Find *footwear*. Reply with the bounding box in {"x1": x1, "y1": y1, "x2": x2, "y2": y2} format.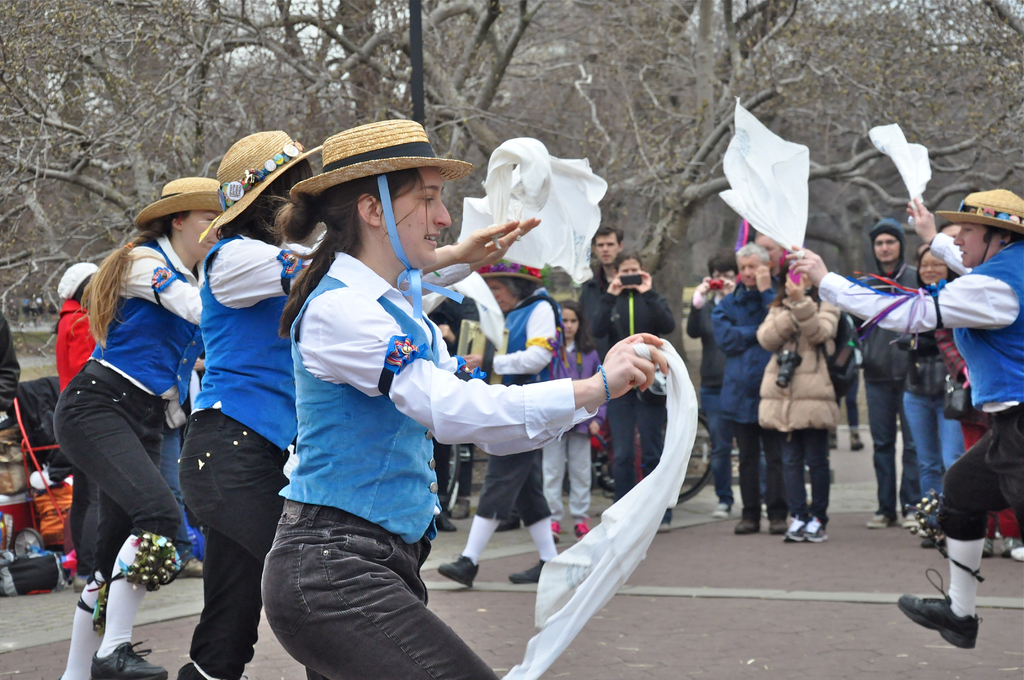
{"x1": 509, "y1": 556, "x2": 543, "y2": 580}.
